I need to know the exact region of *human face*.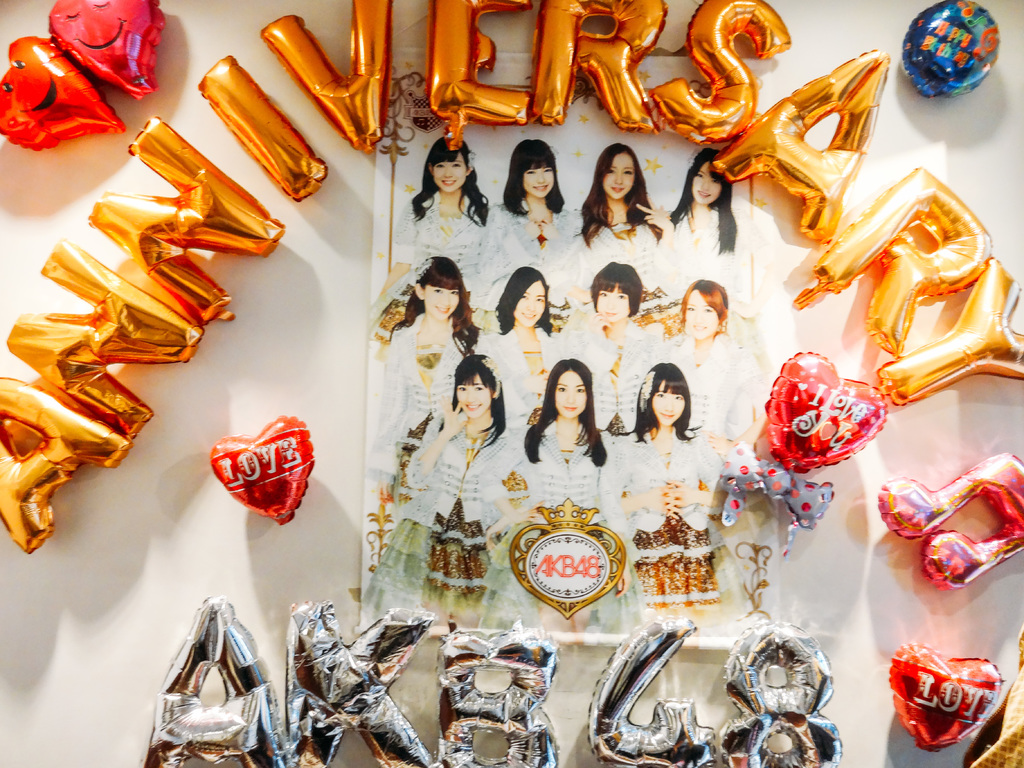
Region: <box>524,165,559,198</box>.
